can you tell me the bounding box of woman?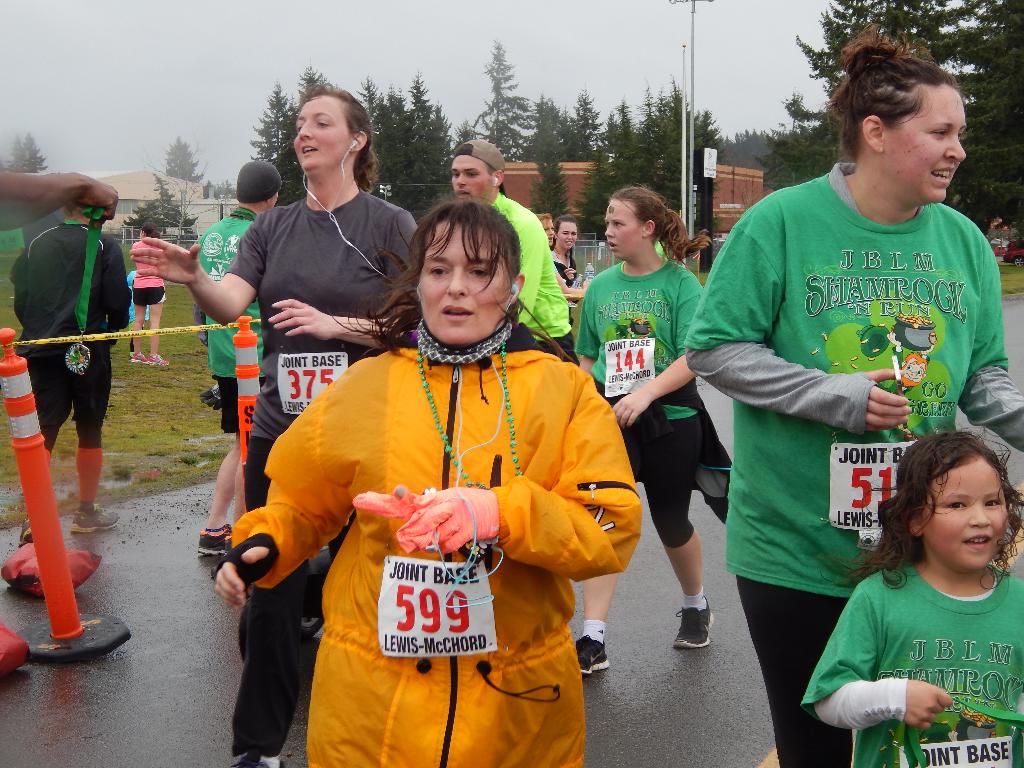
(x1=10, y1=193, x2=134, y2=547).
